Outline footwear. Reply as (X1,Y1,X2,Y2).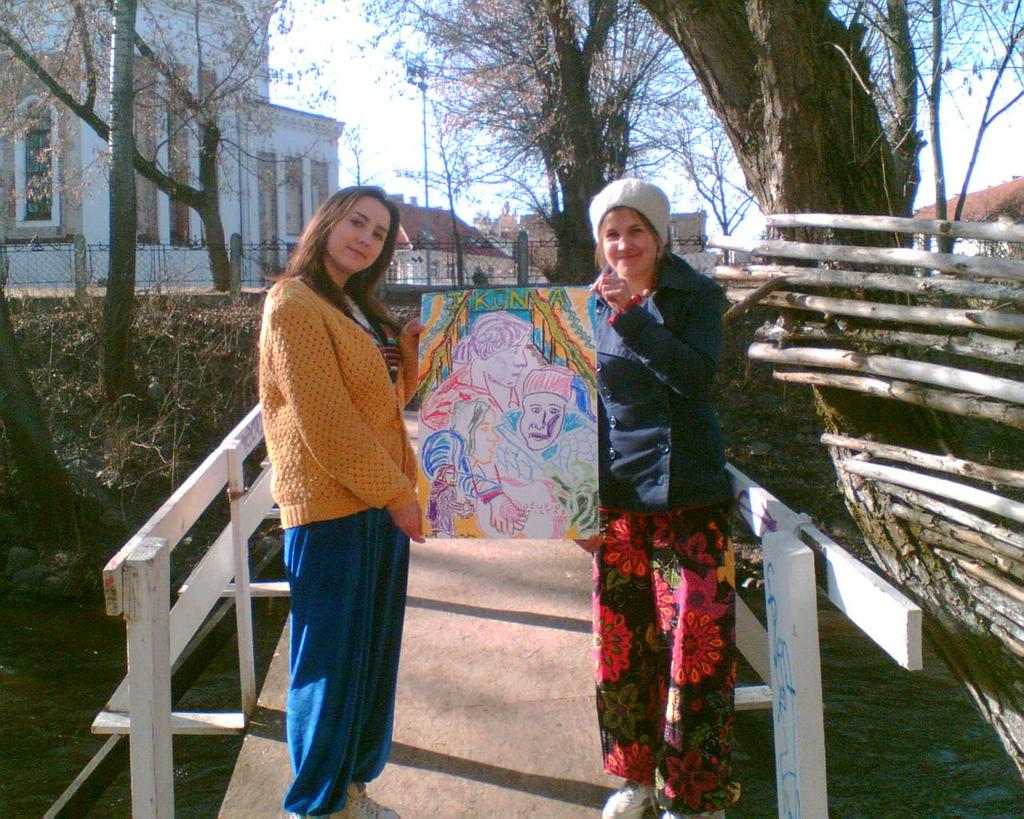
(307,796,354,818).
